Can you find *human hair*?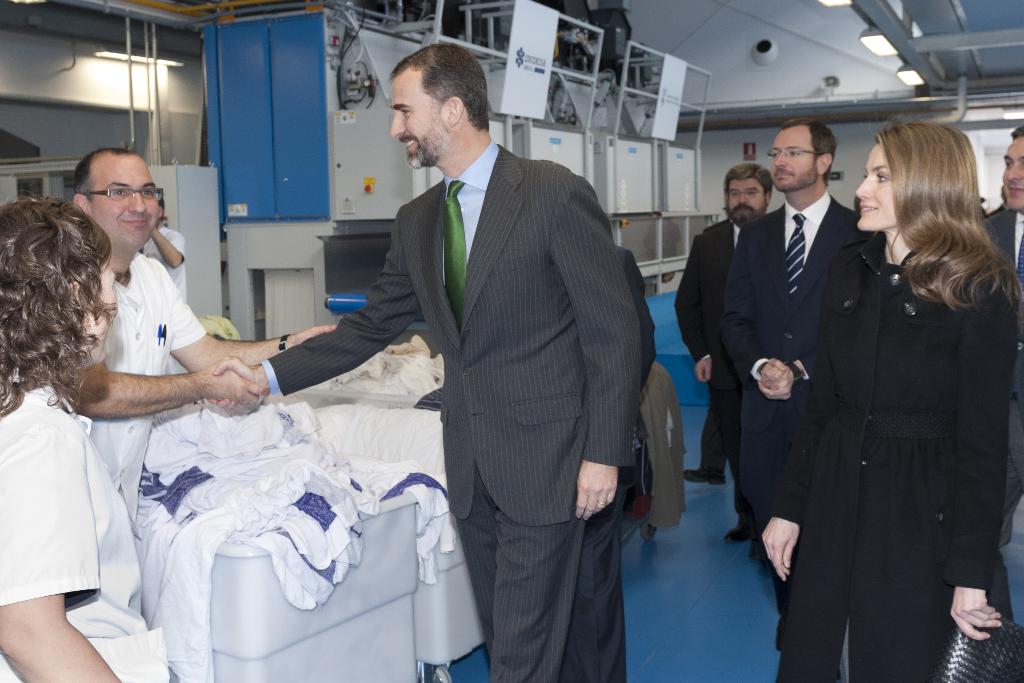
Yes, bounding box: 74,149,136,213.
